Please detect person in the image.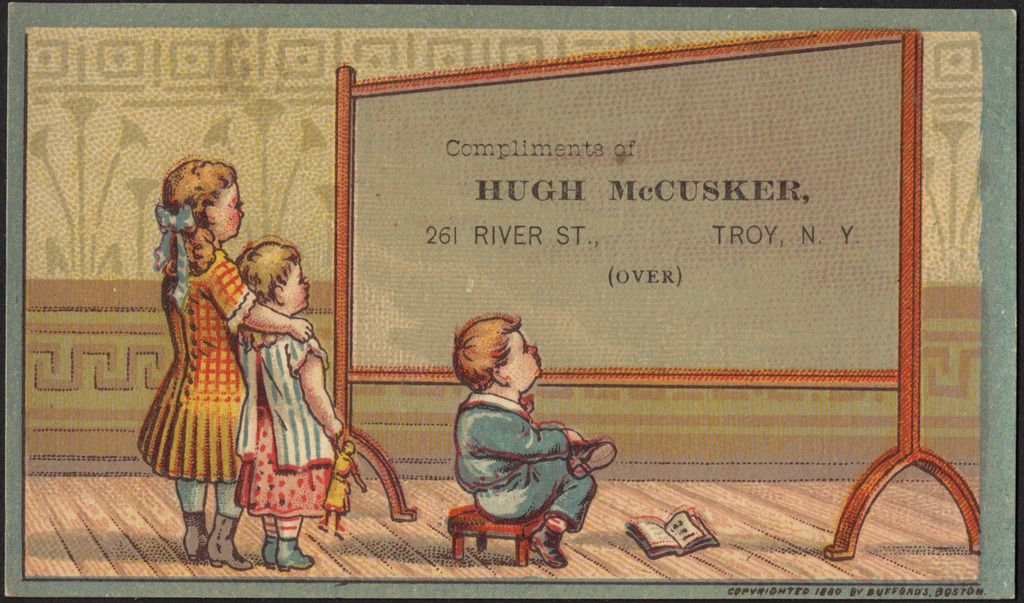
229, 237, 346, 565.
